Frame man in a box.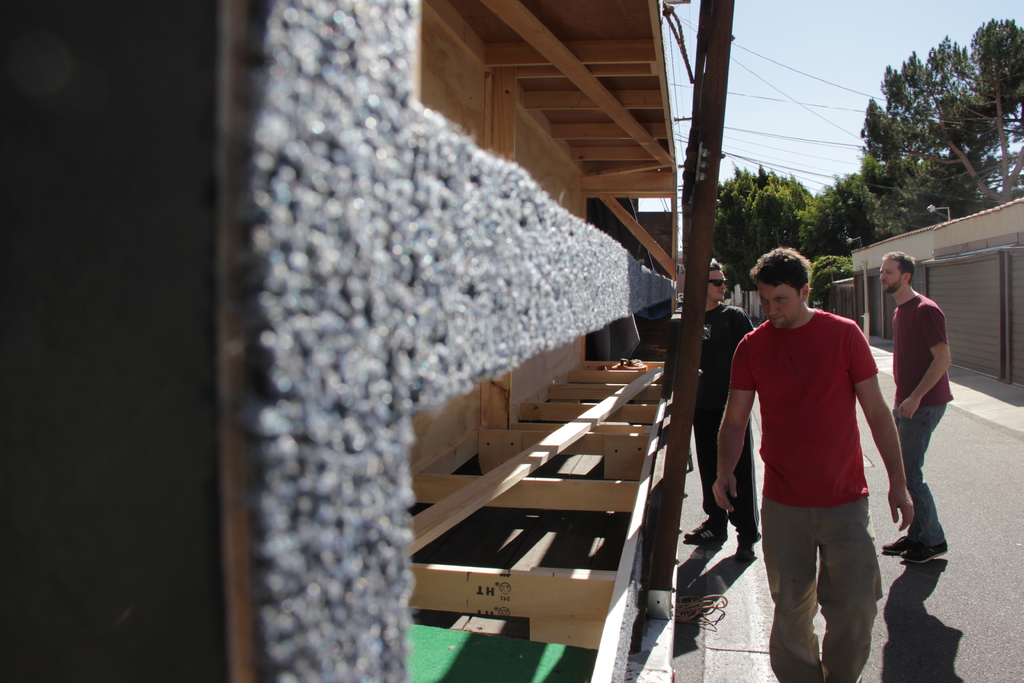
pyautogui.locateOnScreen(872, 247, 964, 570).
